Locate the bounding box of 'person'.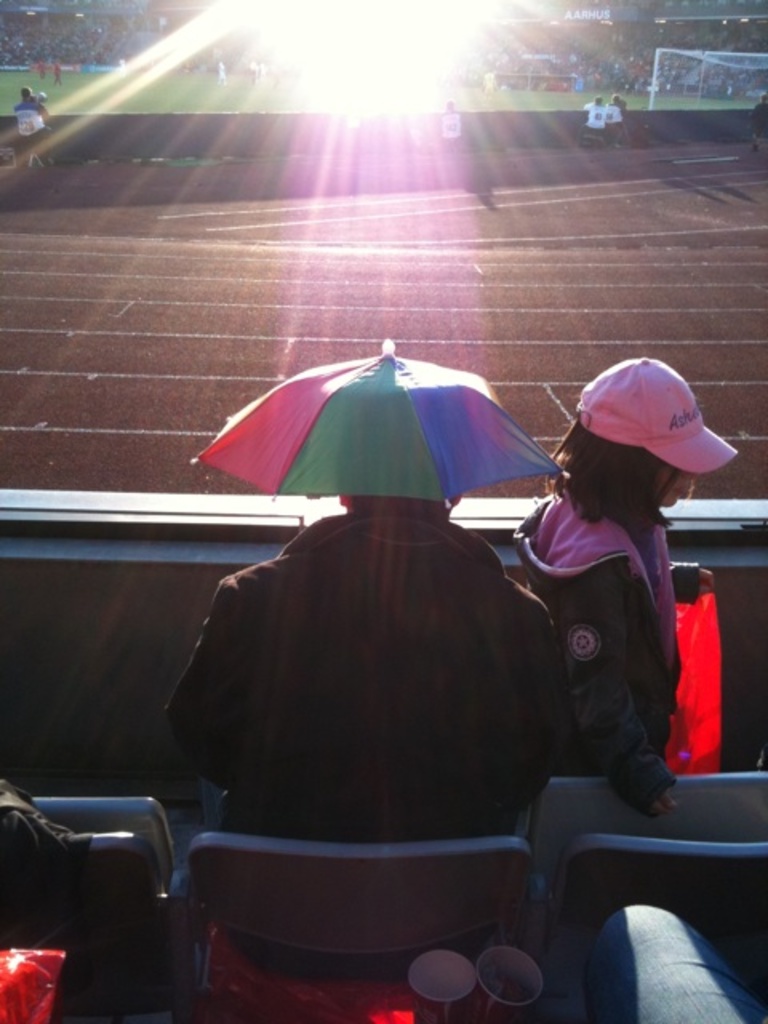
Bounding box: (x1=163, y1=477, x2=562, y2=835).
